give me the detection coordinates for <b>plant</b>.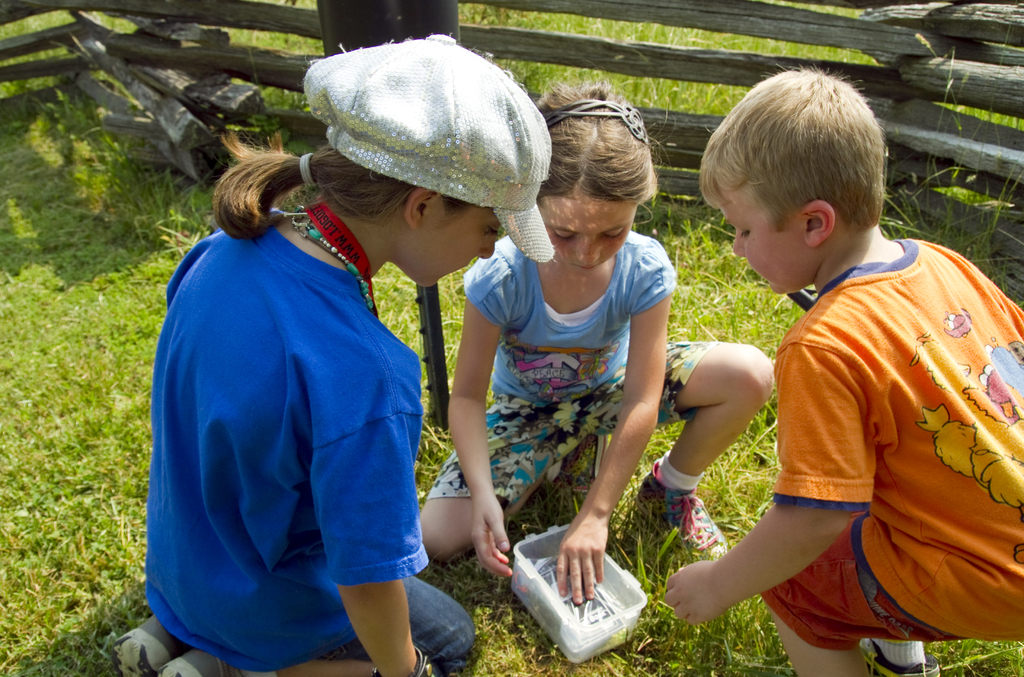
(left=932, top=98, right=1023, bottom=131).
